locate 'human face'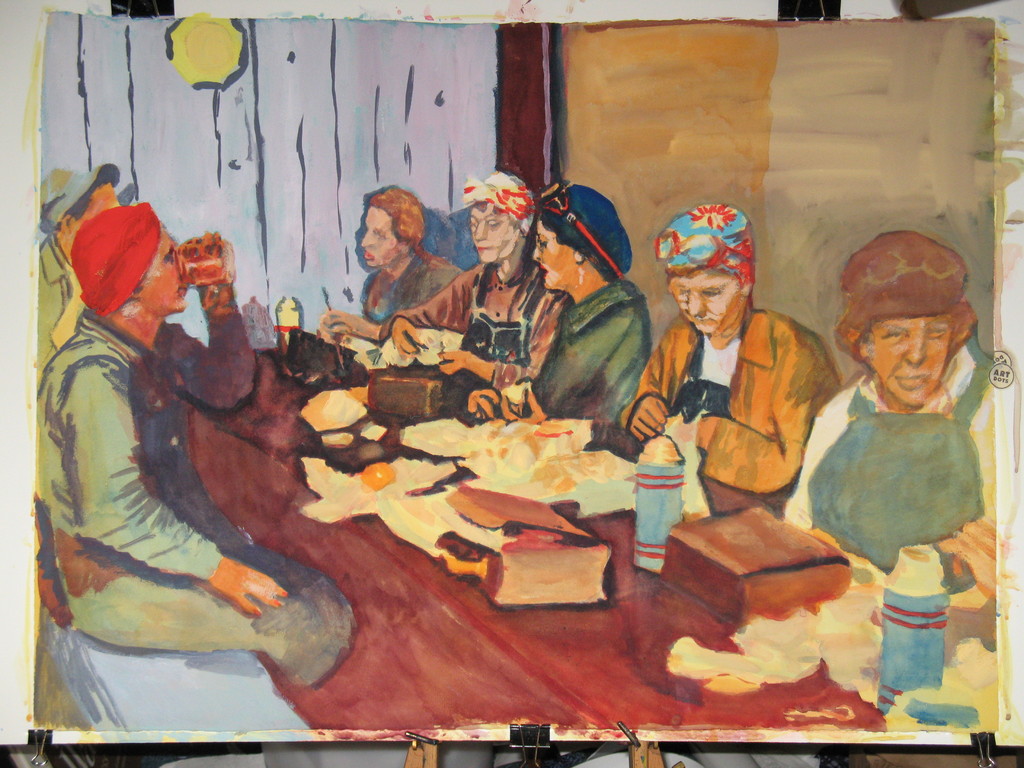
(x1=364, y1=205, x2=404, y2=268)
